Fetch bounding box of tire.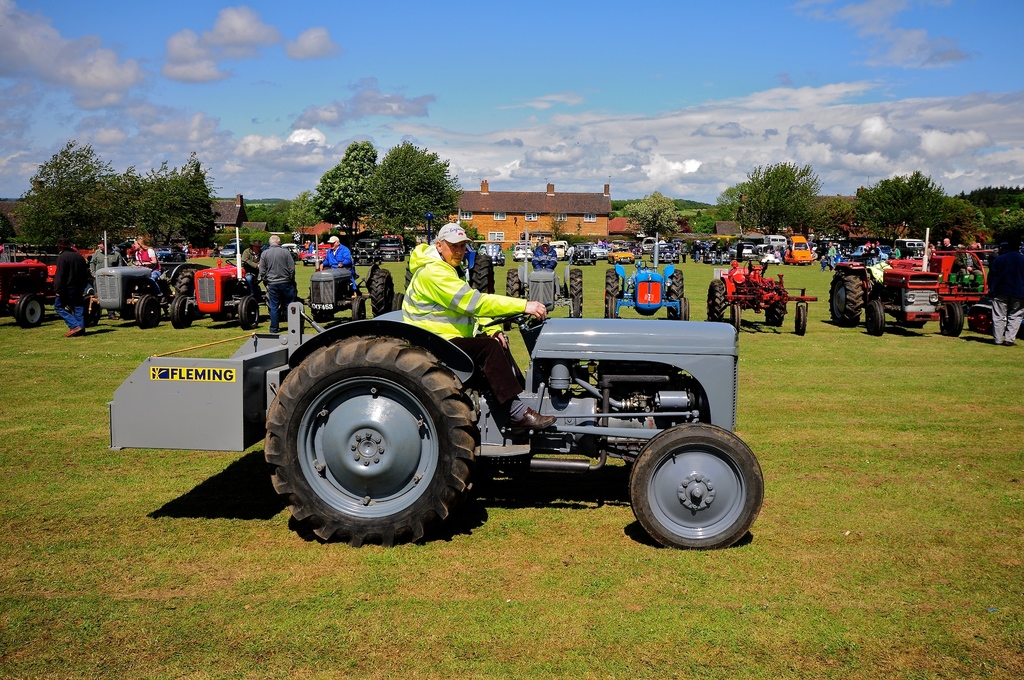
Bbox: 370, 268, 394, 313.
